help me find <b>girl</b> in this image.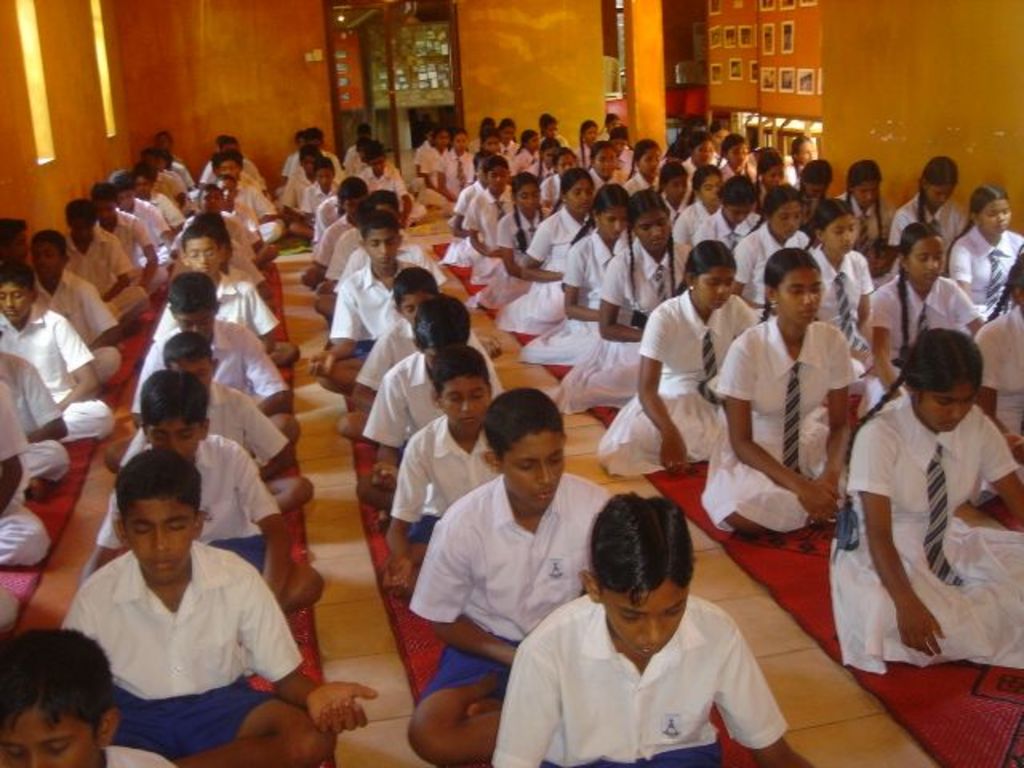
Found it: {"left": 539, "top": 146, "right": 581, "bottom": 202}.
